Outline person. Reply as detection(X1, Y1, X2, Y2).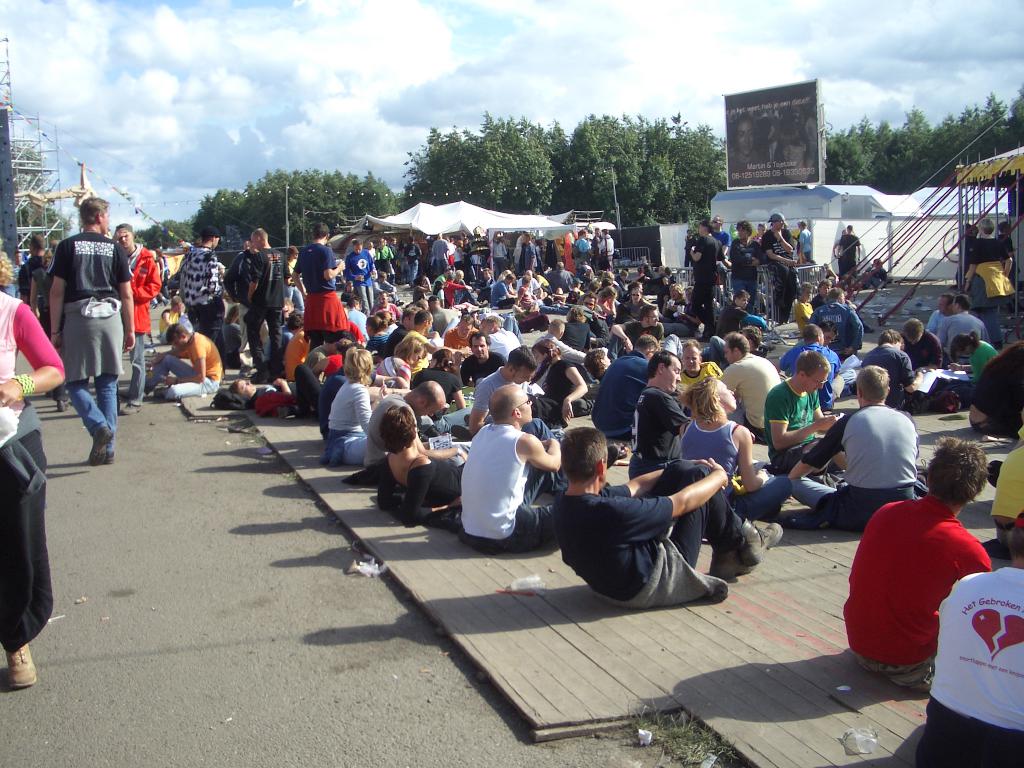
detection(111, 219, 161, 416).
